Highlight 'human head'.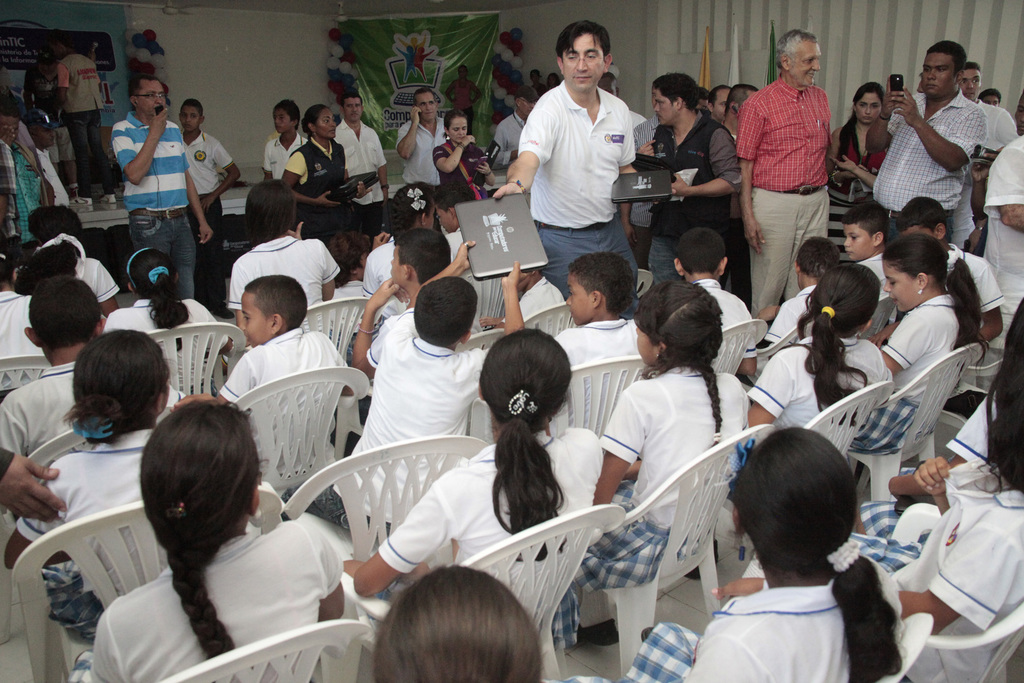
Highlighted region: detection(327, 233, 371, 283).
